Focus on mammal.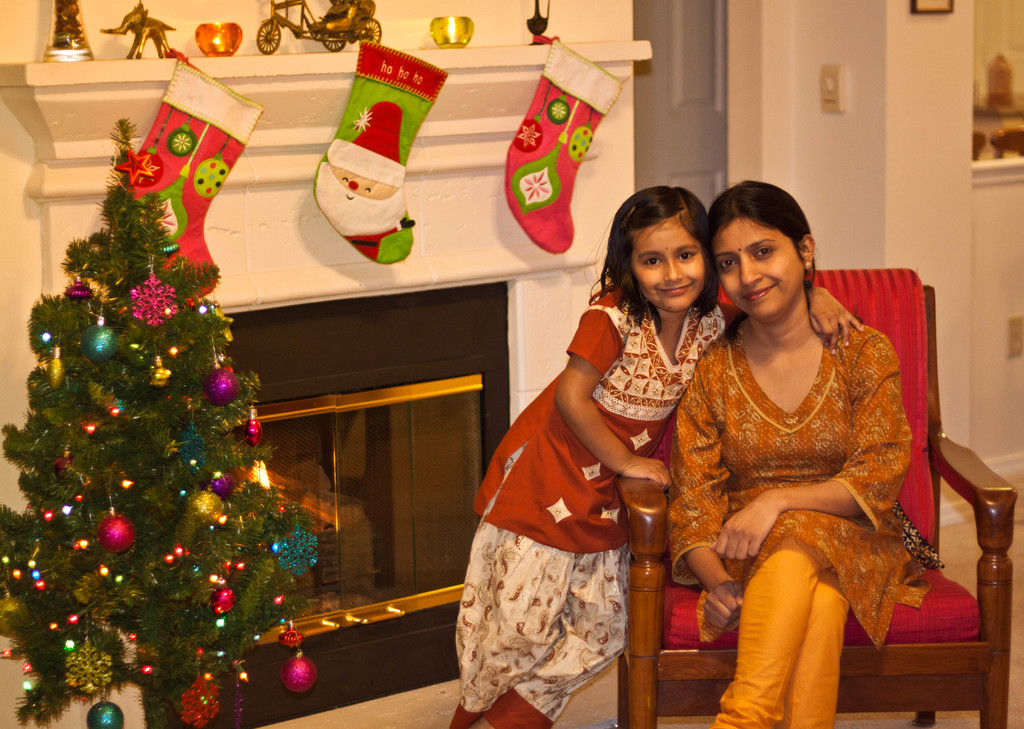
Focused at select_region(104, 0, 173, 60).
